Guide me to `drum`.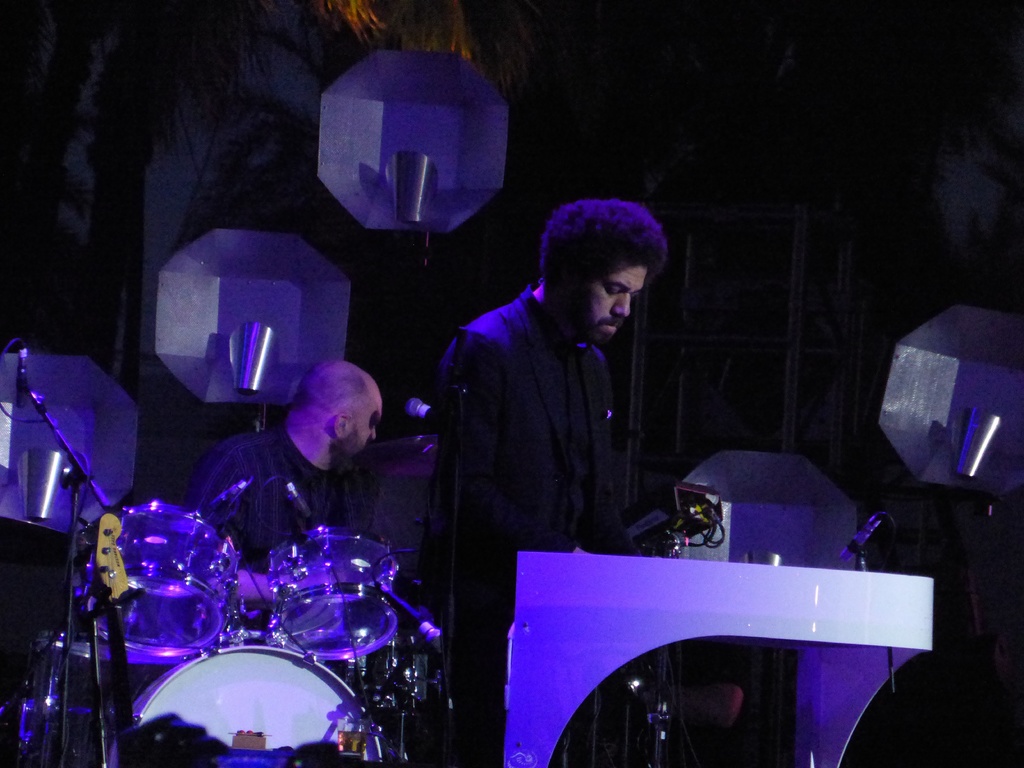
Guidance: bbox=[263, 525, 399, 664].
